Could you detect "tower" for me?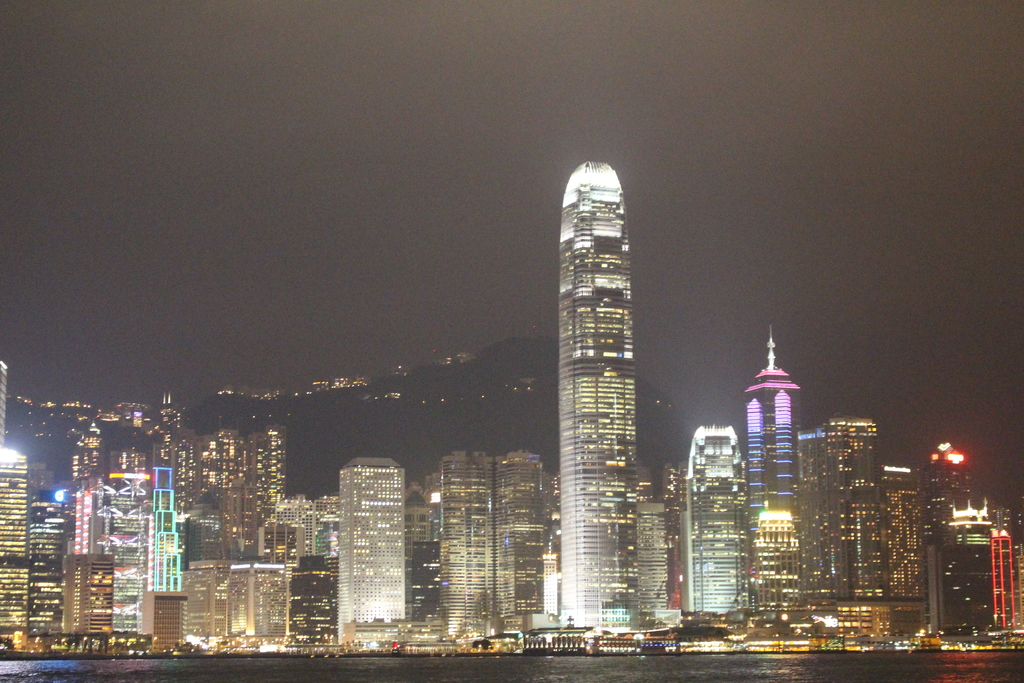
Detection result: Rect(433, 444, 496, 638).
